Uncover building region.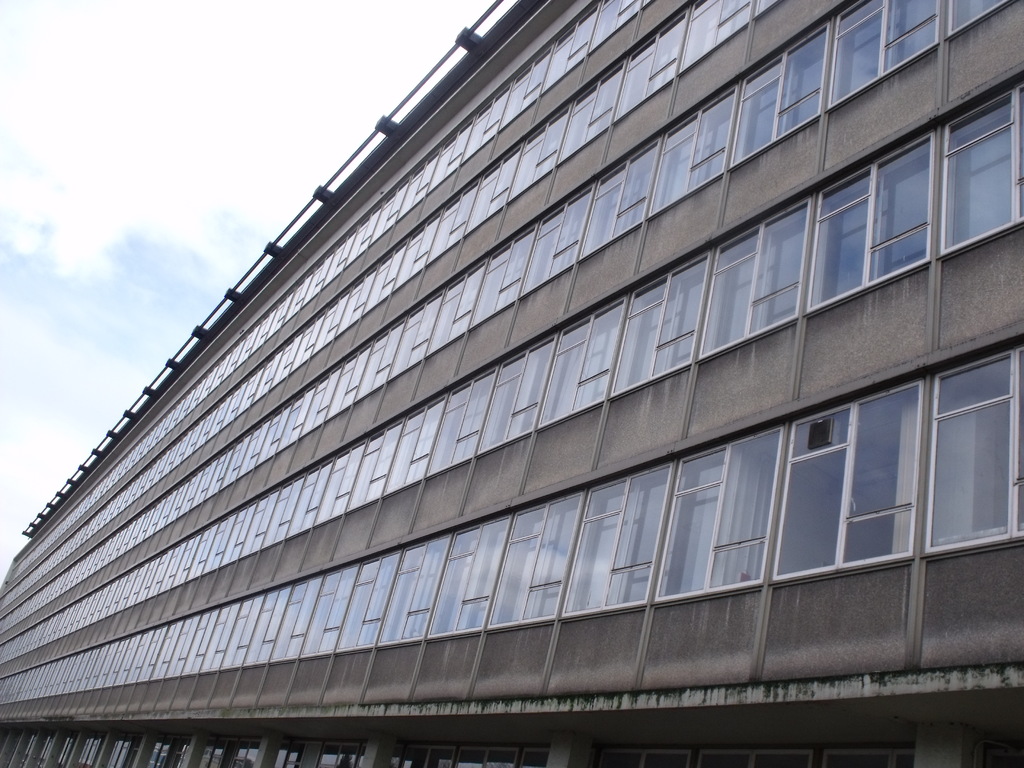
Uncovered: bbox=[0, 0, 1023, 767].
